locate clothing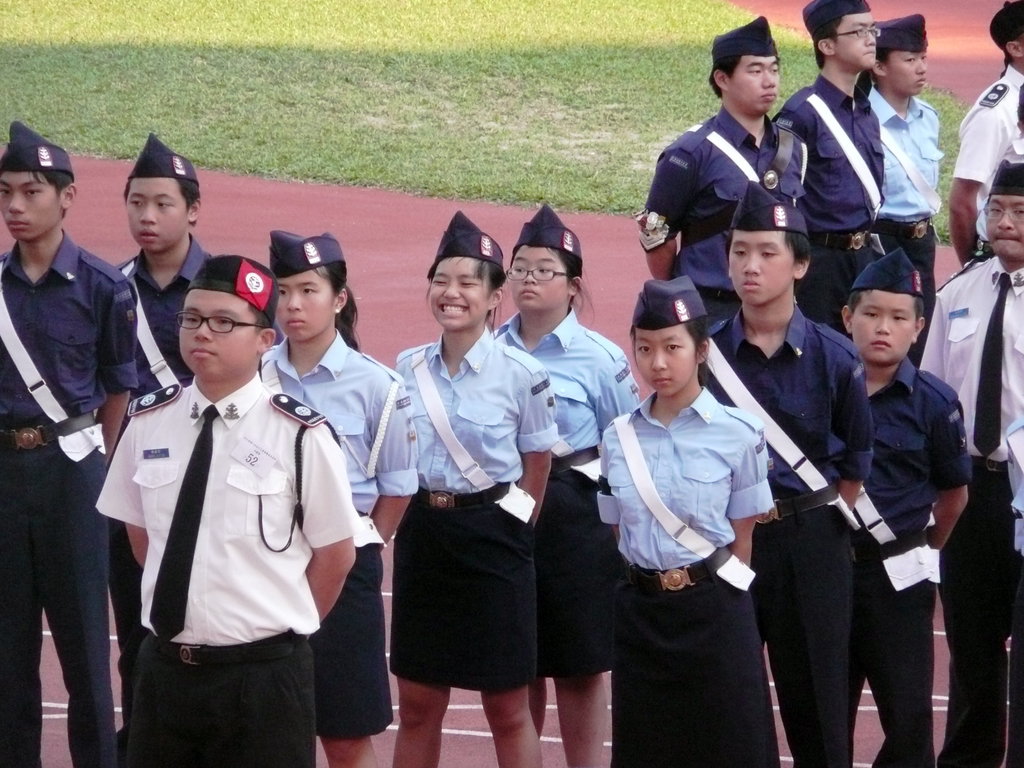
<bbox>911, 249, 1023, 767</bbox>
